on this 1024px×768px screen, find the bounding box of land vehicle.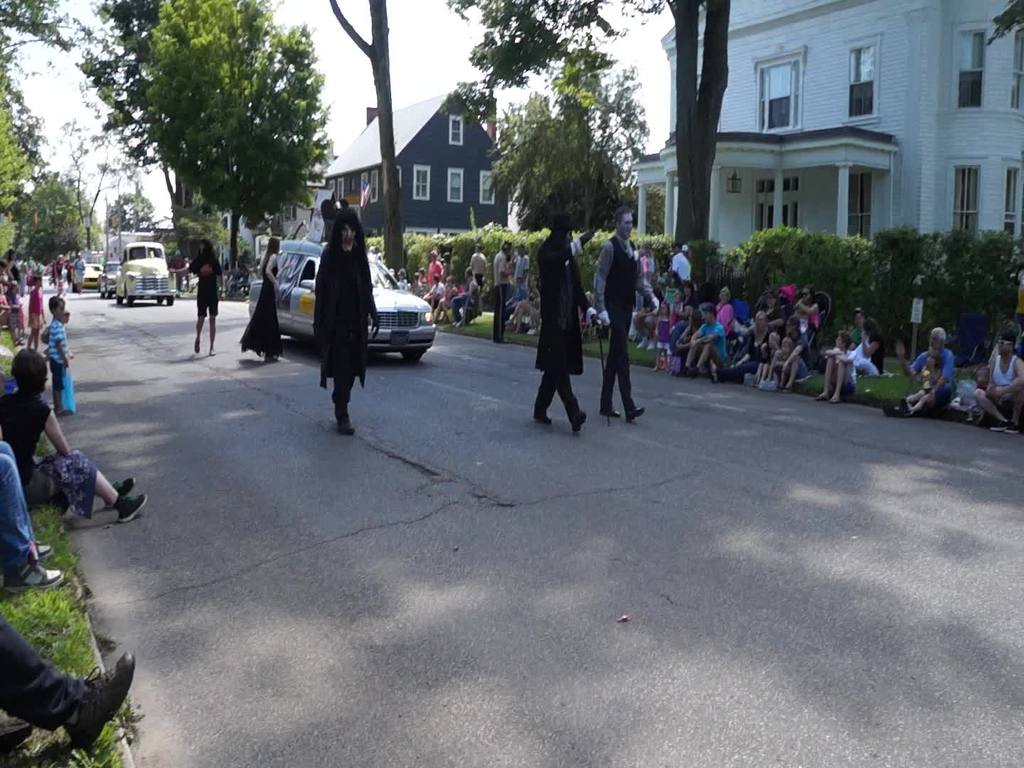
Bounding box: 95 262 117 302.
